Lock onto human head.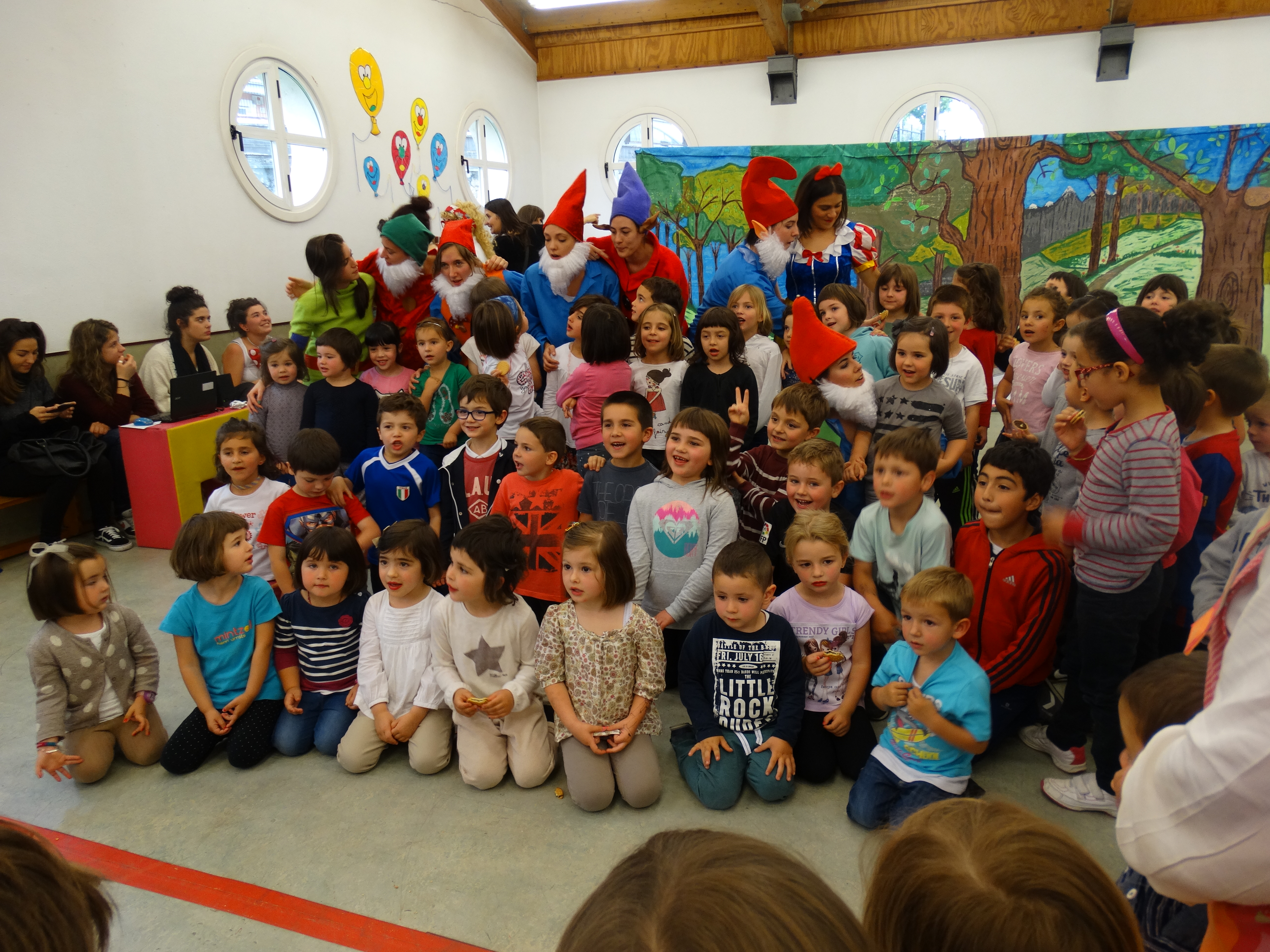
Locked: select_region(191, 74, 197, 86).
